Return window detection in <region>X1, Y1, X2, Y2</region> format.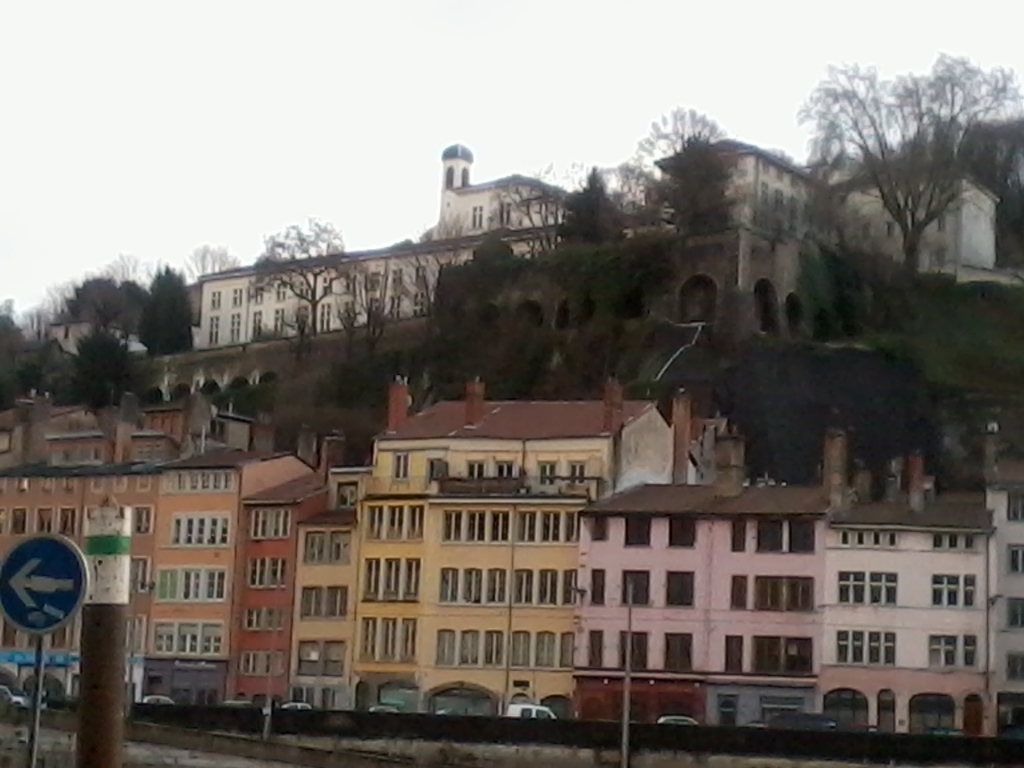
<region>535, 458, 556, 485</region>.
